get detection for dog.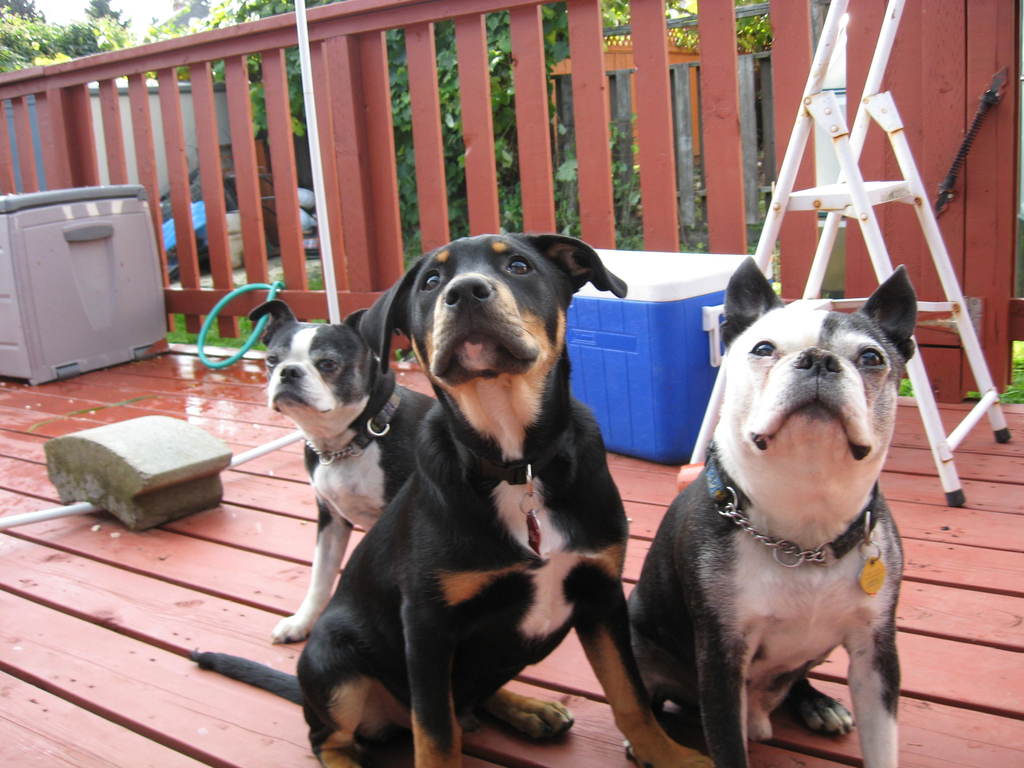
Detection: crop(627, 254, 917, 767).
